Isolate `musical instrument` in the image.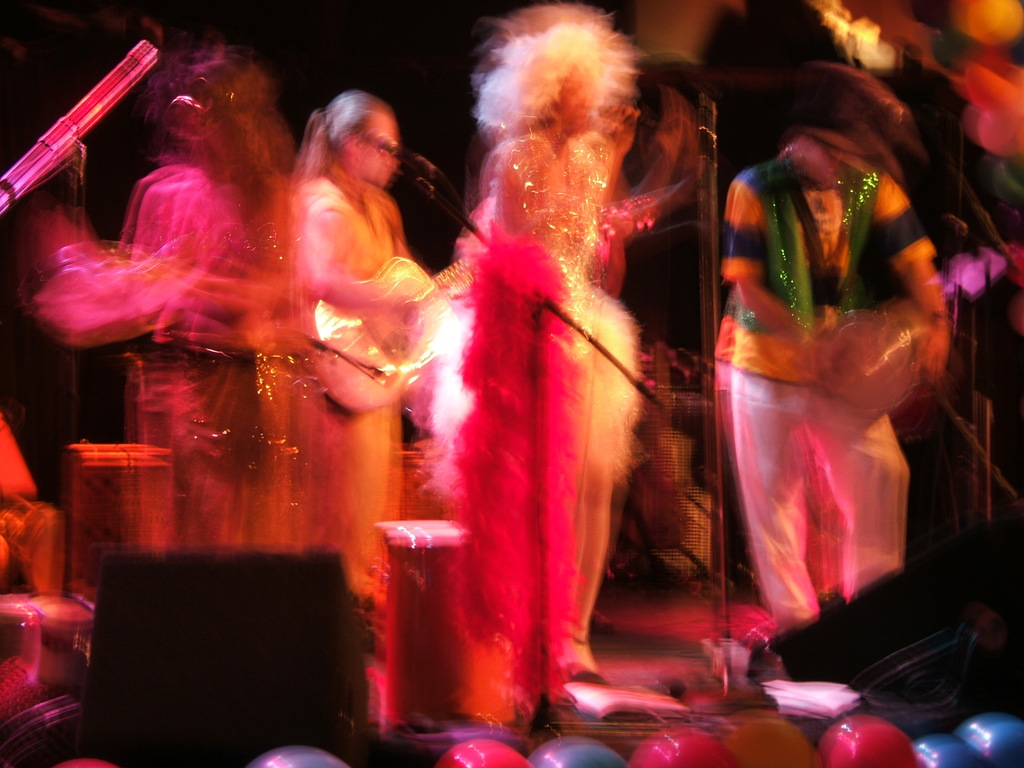
Isolated region: bbox=(312, 252, 470, 420).
